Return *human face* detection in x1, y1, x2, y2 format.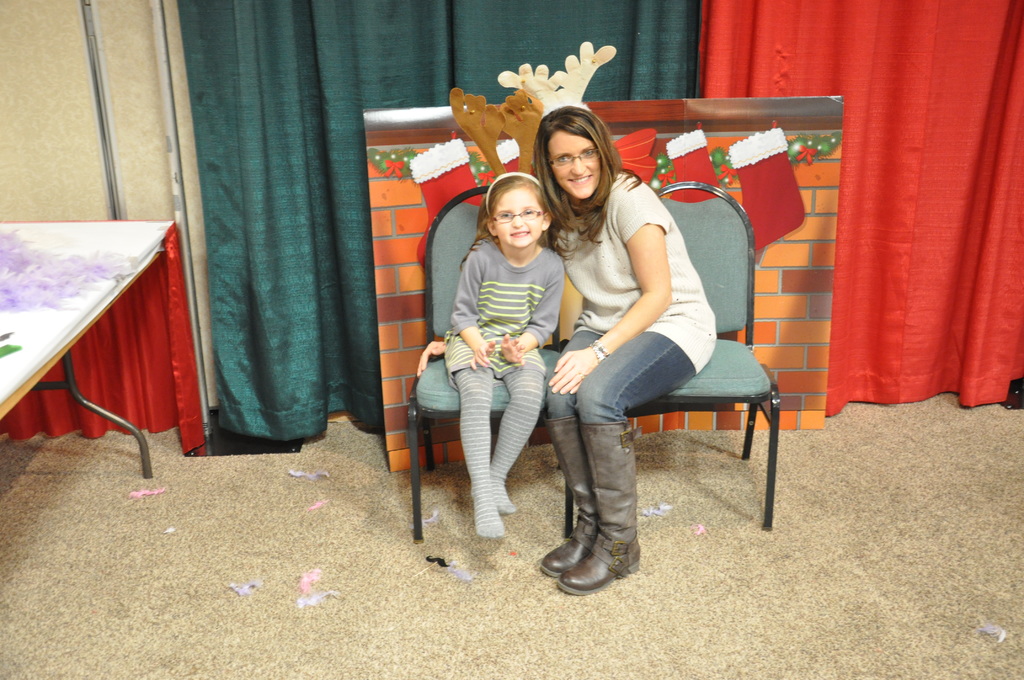
492, 193, 547, 245.
